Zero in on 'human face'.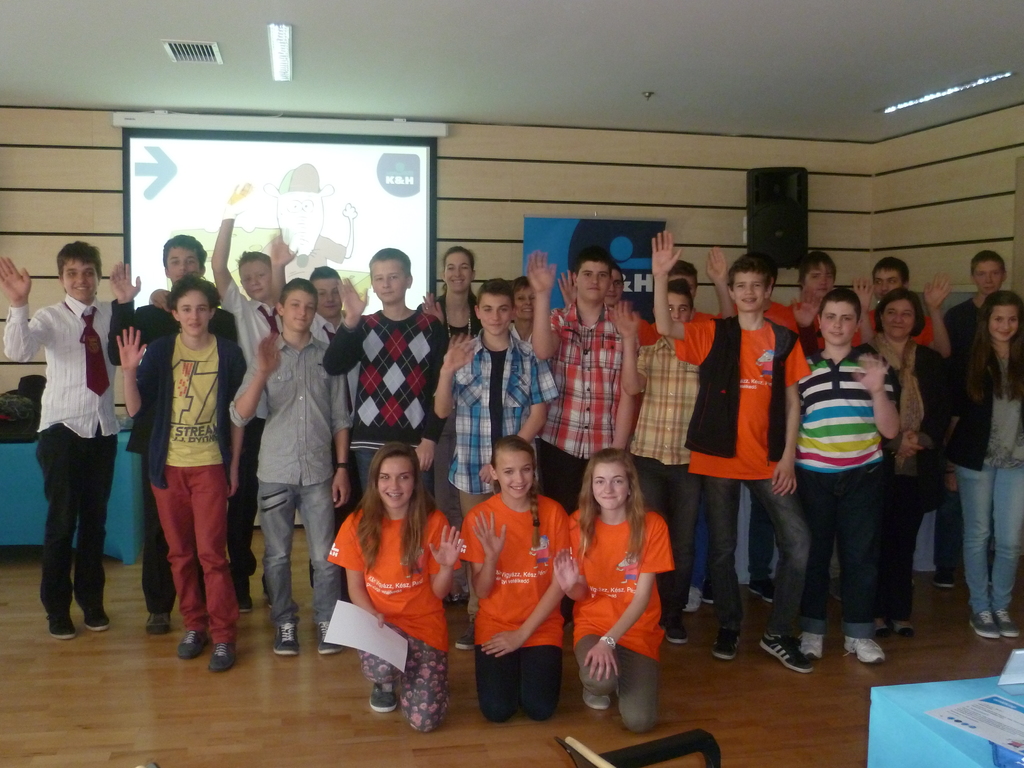
Zeroed in: BBox(497, 454, 535, 501).
